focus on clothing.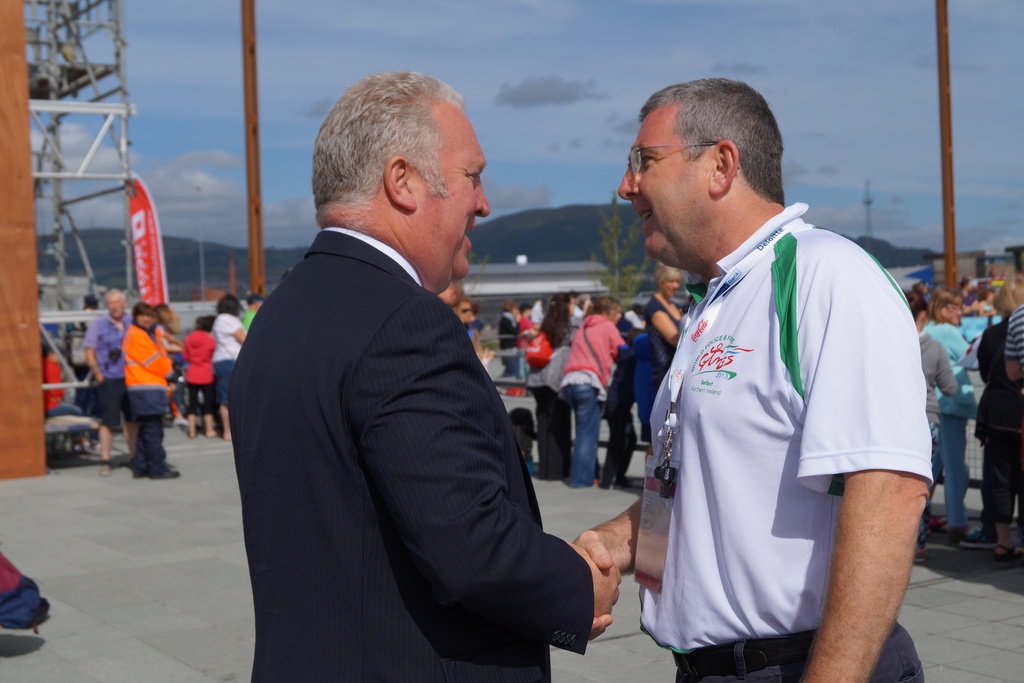
Focused at (left=230, top=310, right=261, bottom=336).
